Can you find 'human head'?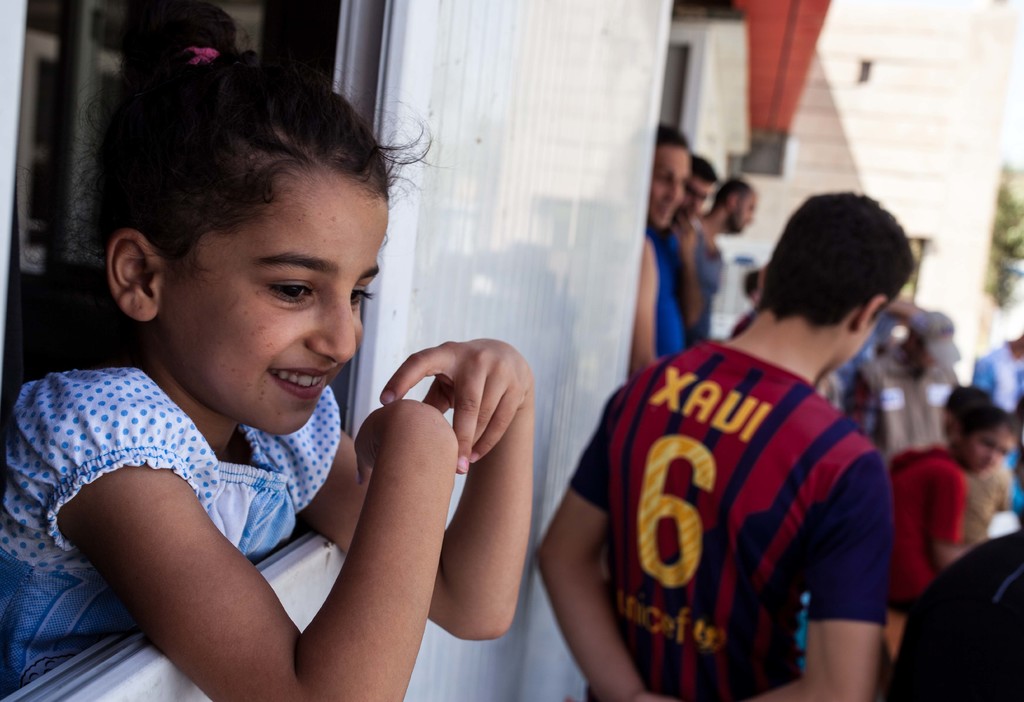
Yes, bounding box: pyautogui.locateOnScreen(683, 158, 717, 220).
